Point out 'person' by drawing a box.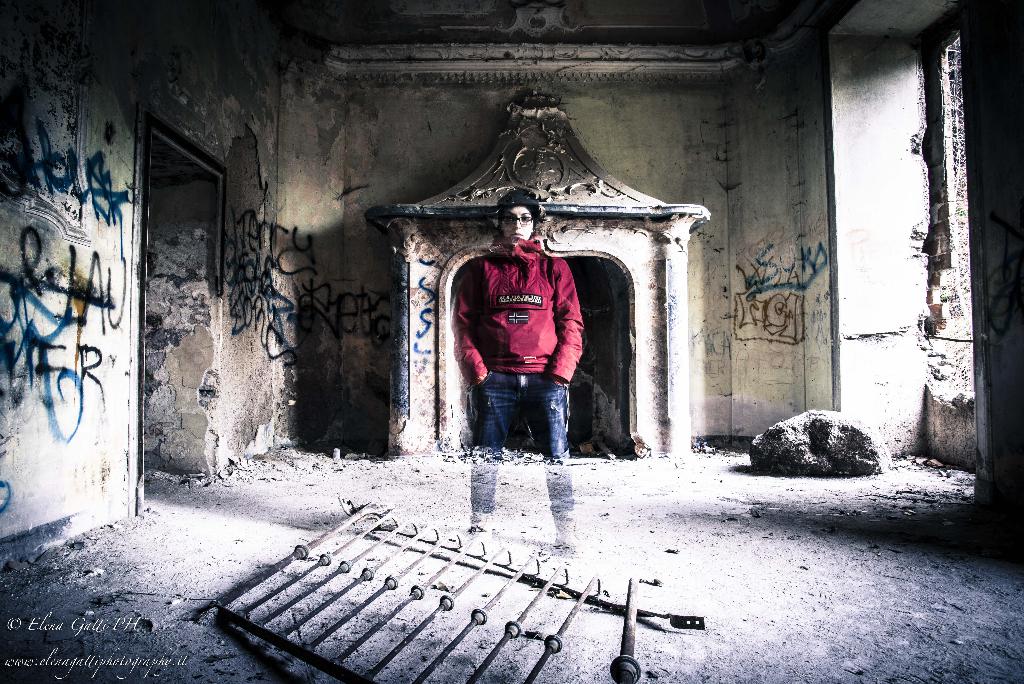
crop(438, 174, 586, 557).
